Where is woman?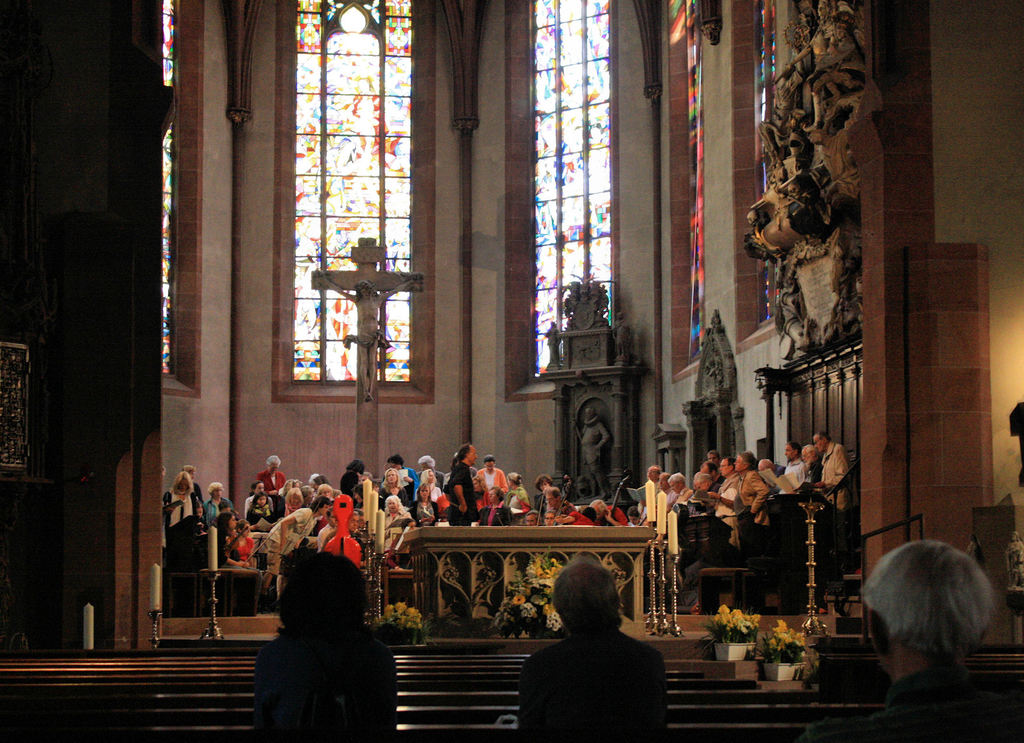
crop(476, 484, 515, 525).
